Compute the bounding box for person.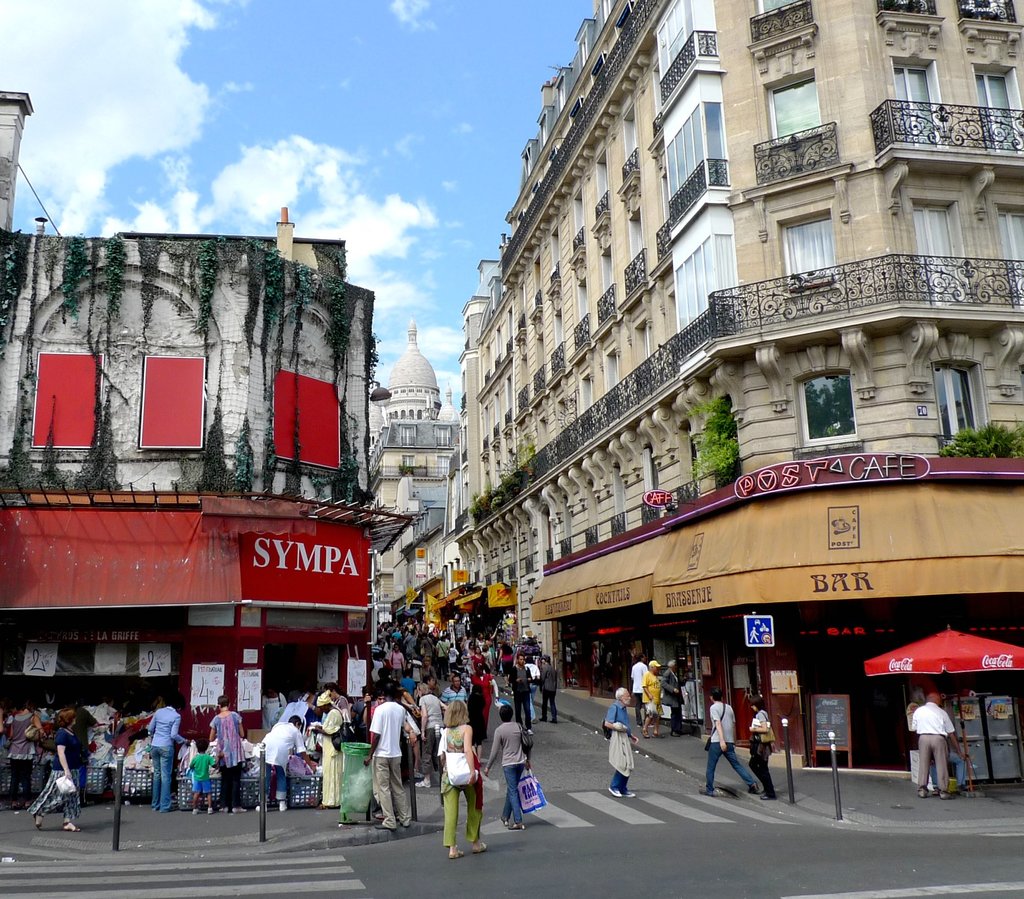
<box>28,714,82,836</box>.
